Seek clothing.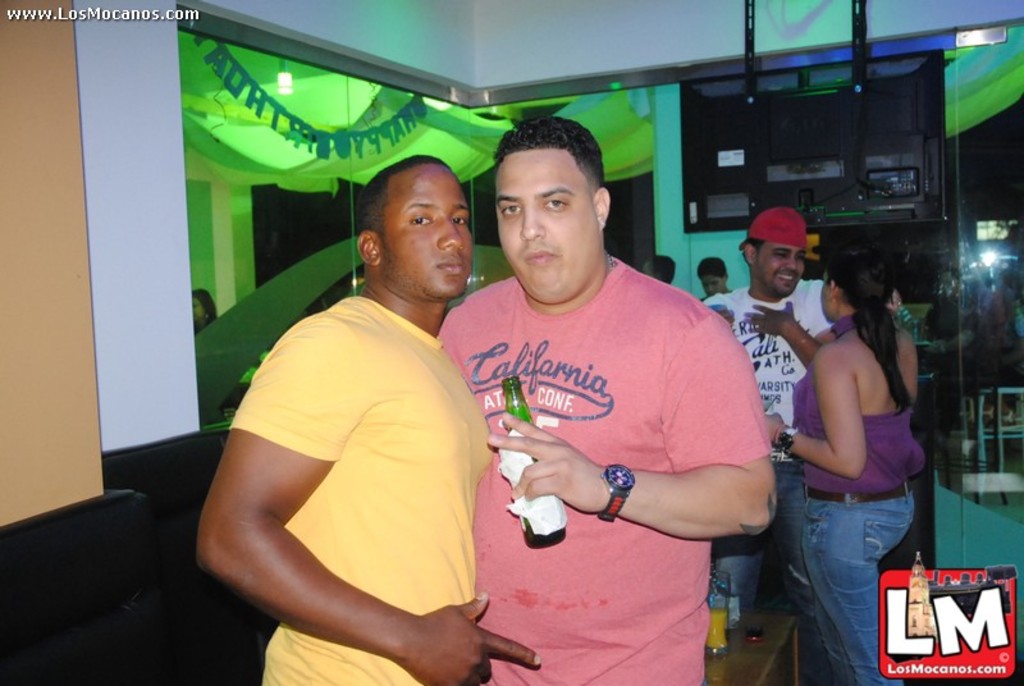
435:256:772:685.
